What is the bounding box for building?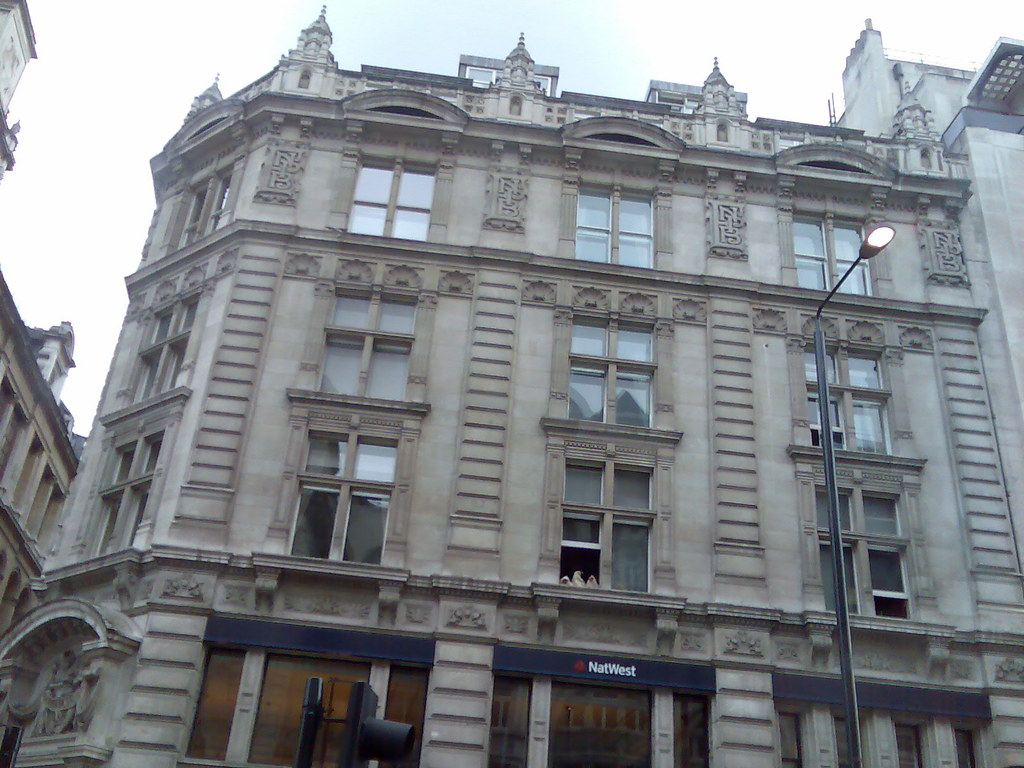
BBox(0, 0, 1023, 767).
